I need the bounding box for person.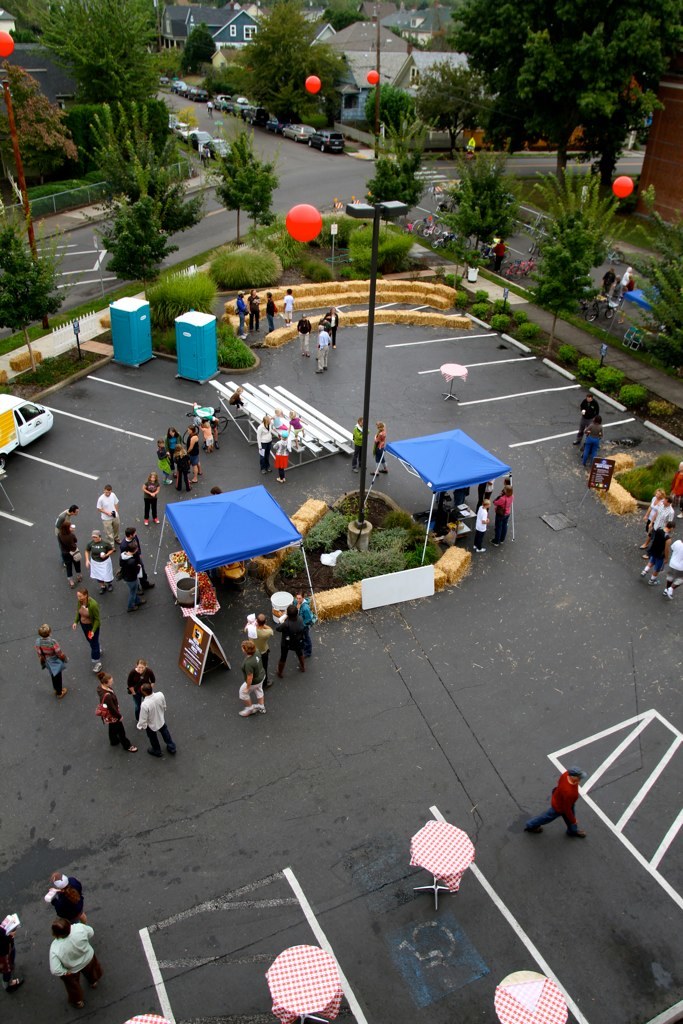
Here it is: [left=253, top=415, right=274, bottom=472].
